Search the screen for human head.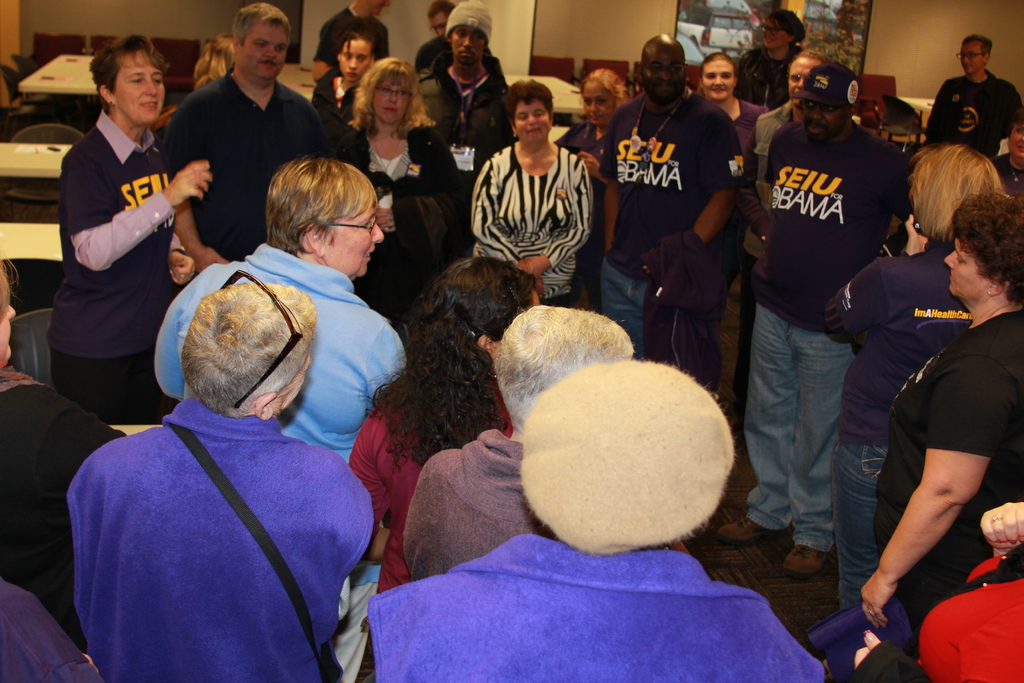
Found at 230 1 292 89.
